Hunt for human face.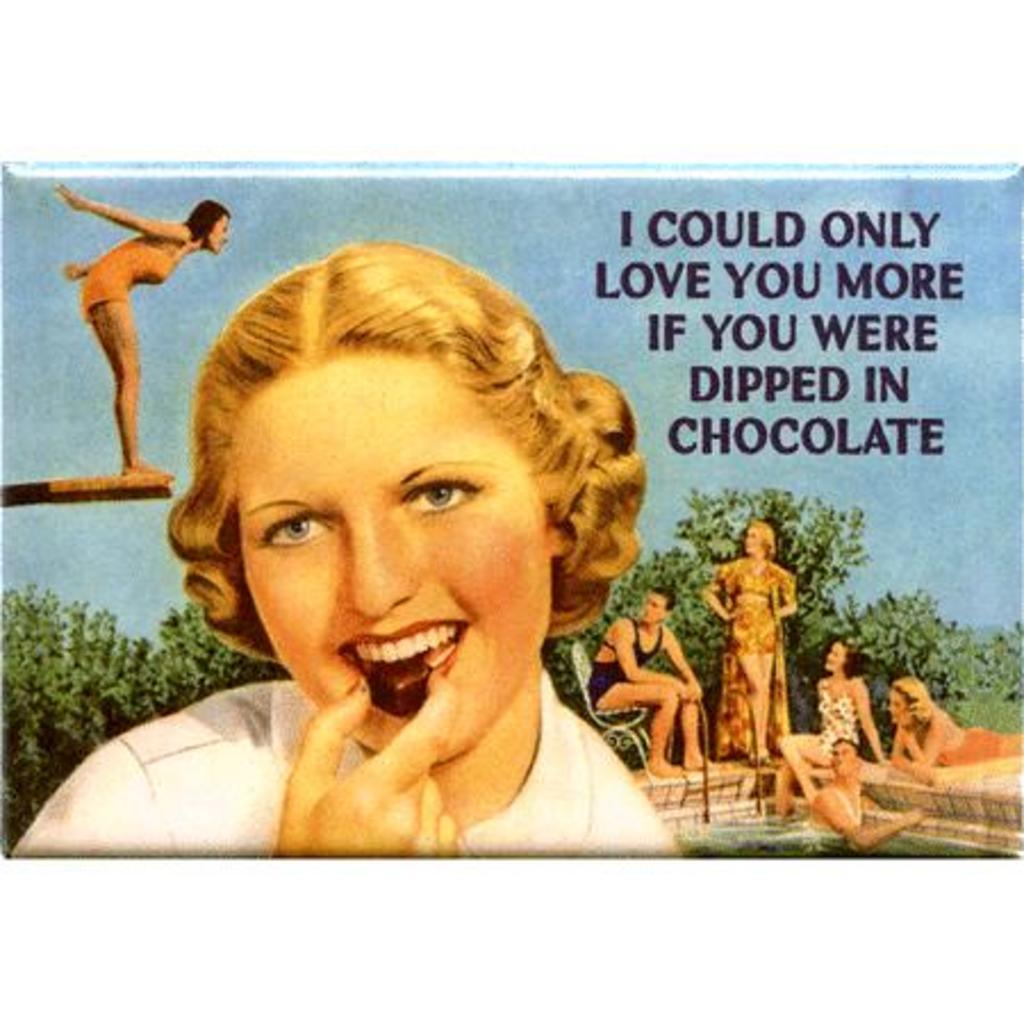
Hunted down at (left=831, top=740, right=856, bottom=769).
